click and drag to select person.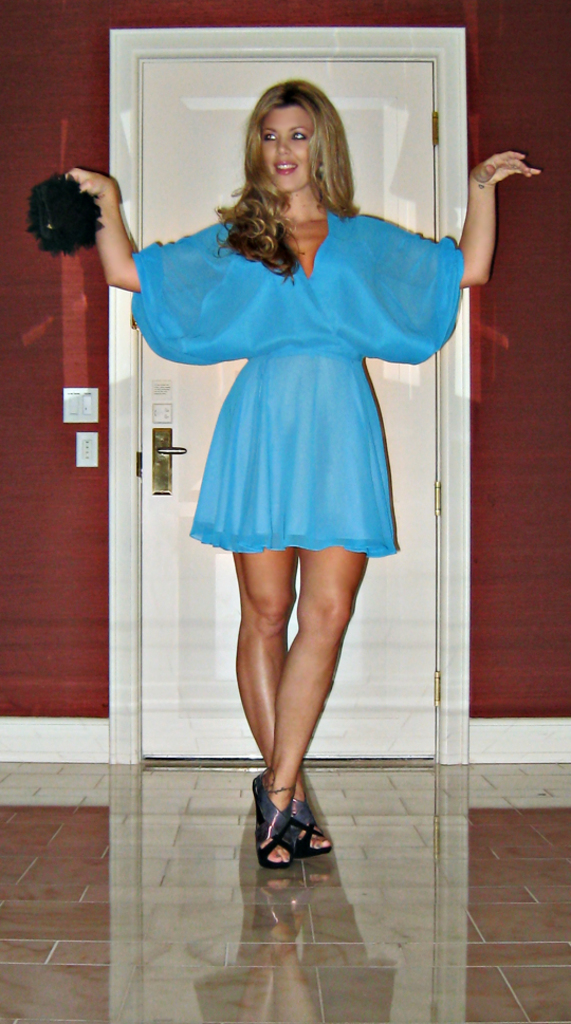
Selection: <box>140,95,448,883</box>.
